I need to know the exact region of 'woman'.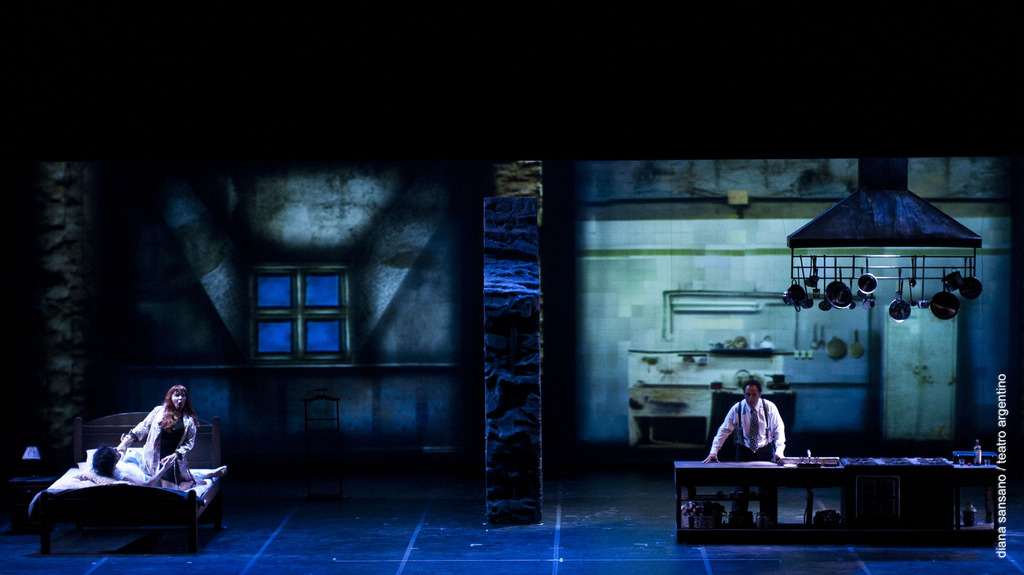
Region: Rect(116, 383, 202, 488).
